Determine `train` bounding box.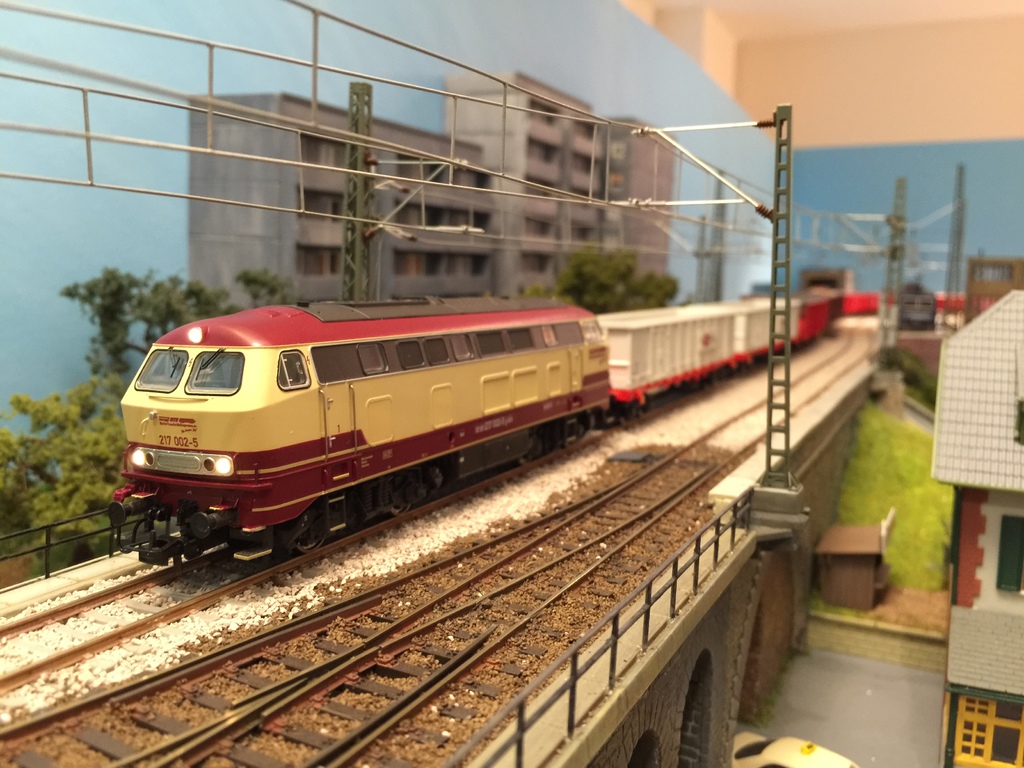
Determined: rect(106, 289, 1000, 557).
